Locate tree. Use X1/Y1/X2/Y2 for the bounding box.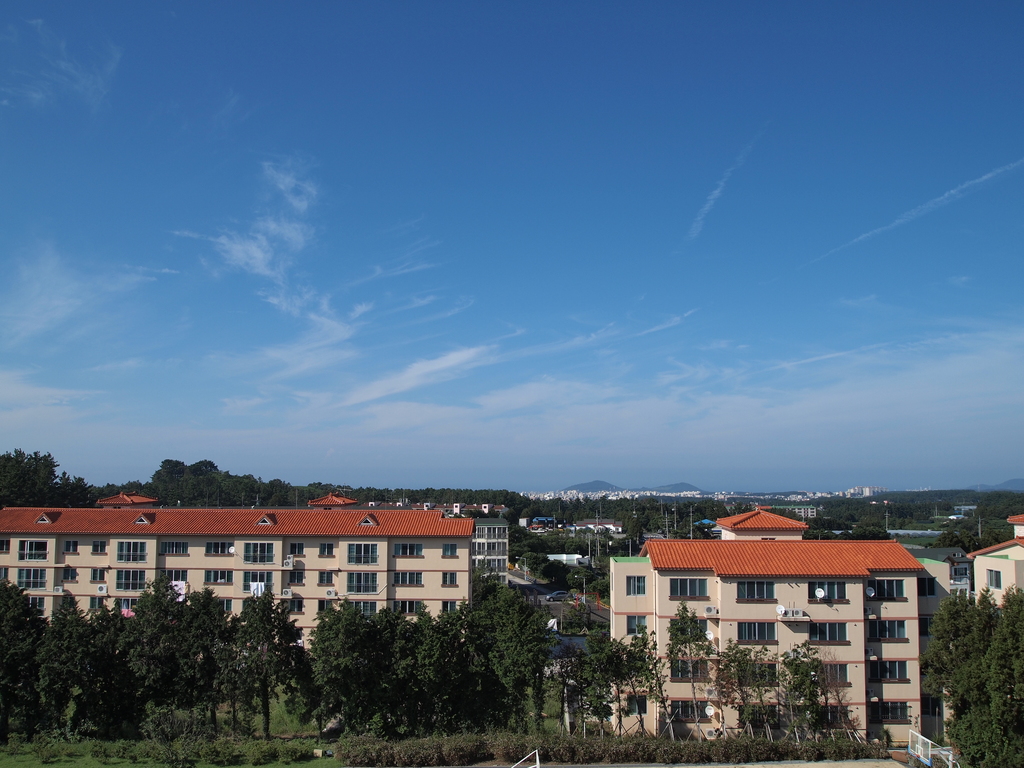
372/490/431/503.
